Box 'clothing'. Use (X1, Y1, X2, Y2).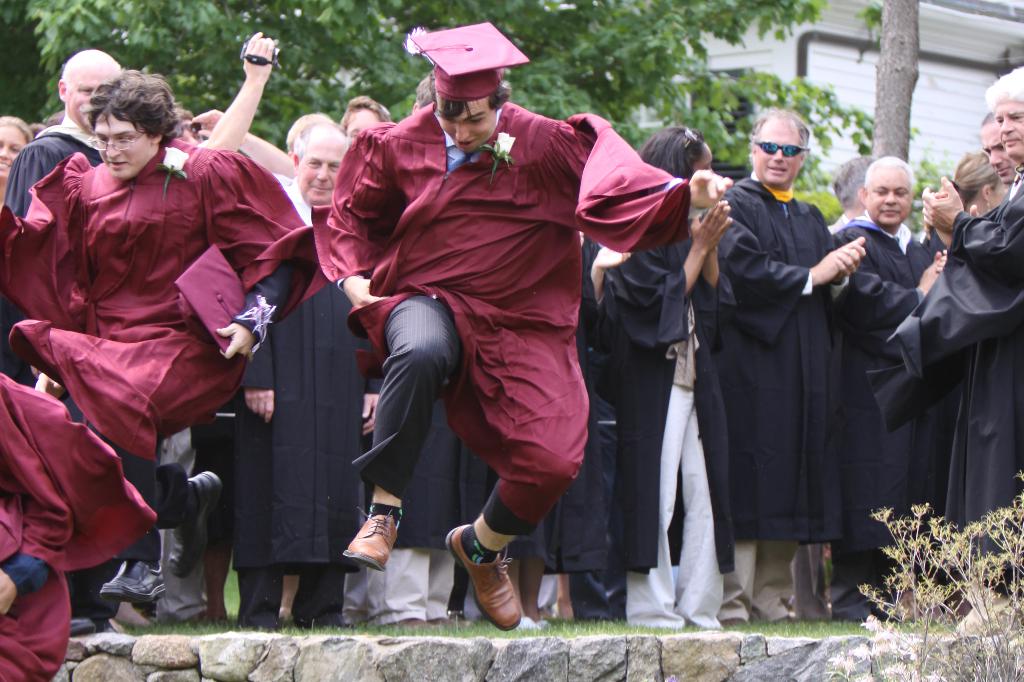
(594, 214, 736, 636).
